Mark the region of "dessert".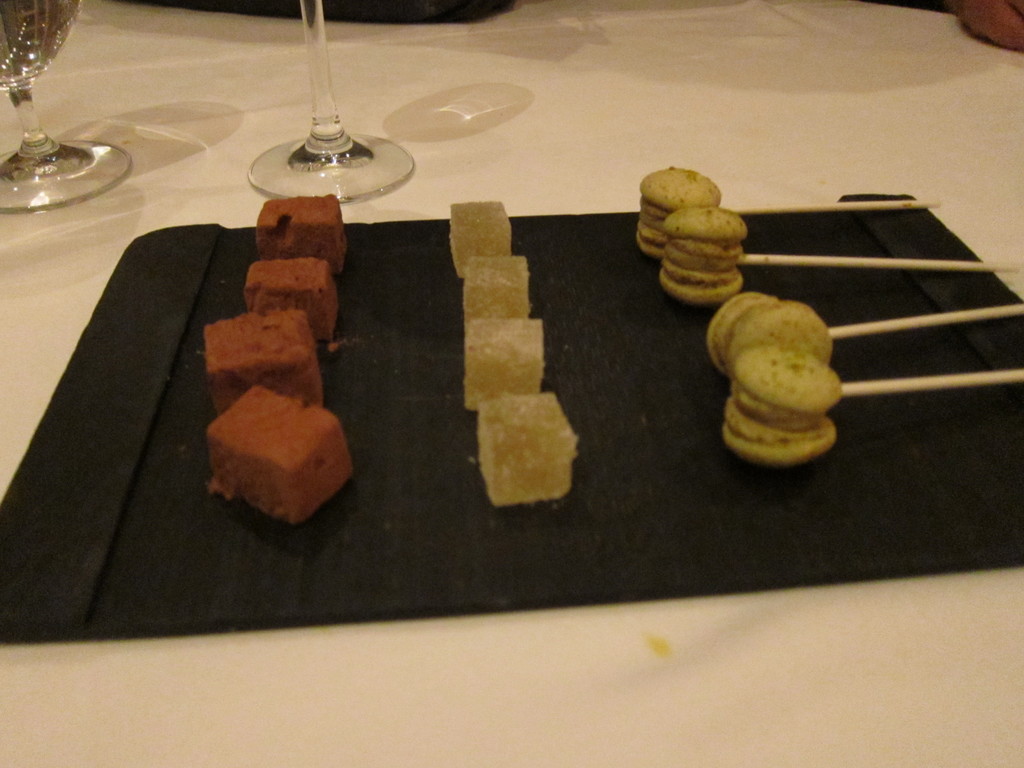
Region: <region>189, 376, 363, 535</region>.
